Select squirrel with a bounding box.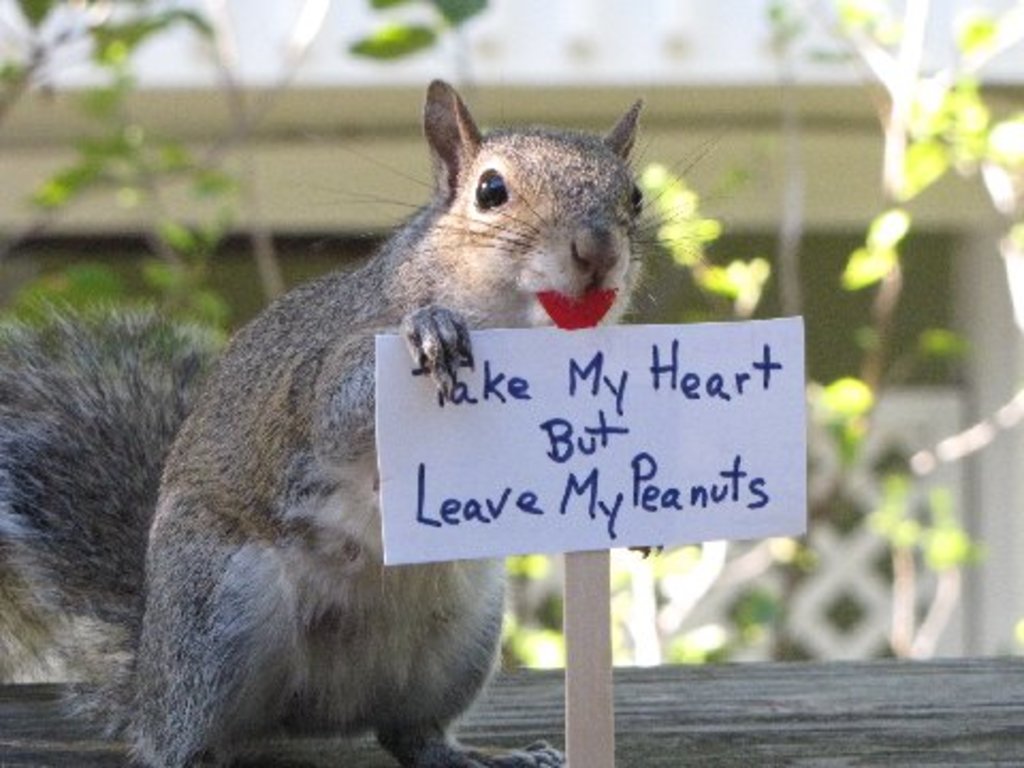
{"x1": 0, "y1": 77, "x2": 742, "y2": 766}.
